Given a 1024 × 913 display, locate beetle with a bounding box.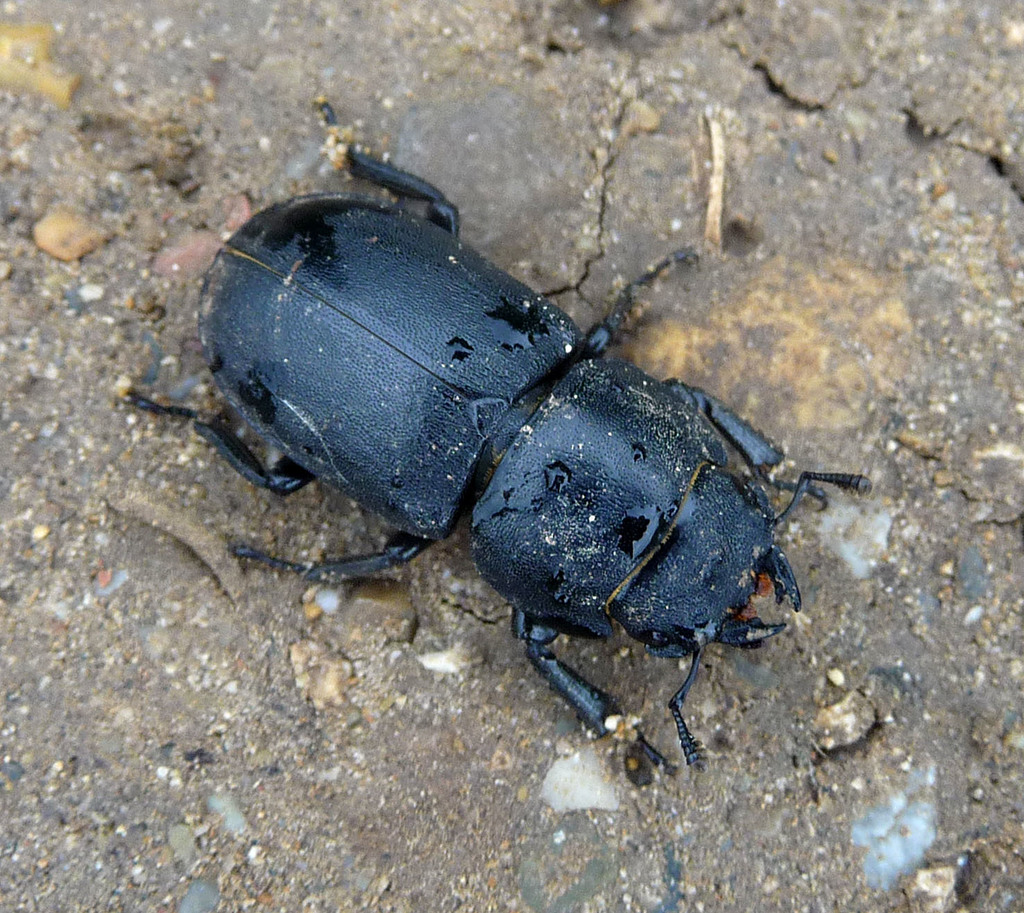
Located: Rect(136, 84, 898, 807).
